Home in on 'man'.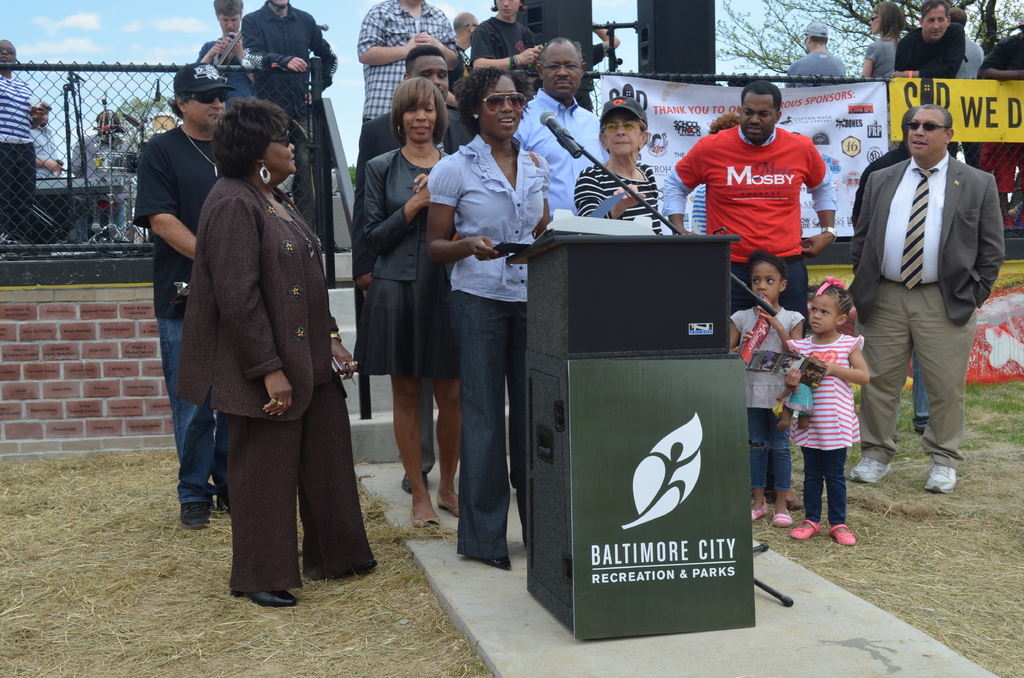
Homed in at 450 4 483 50.
